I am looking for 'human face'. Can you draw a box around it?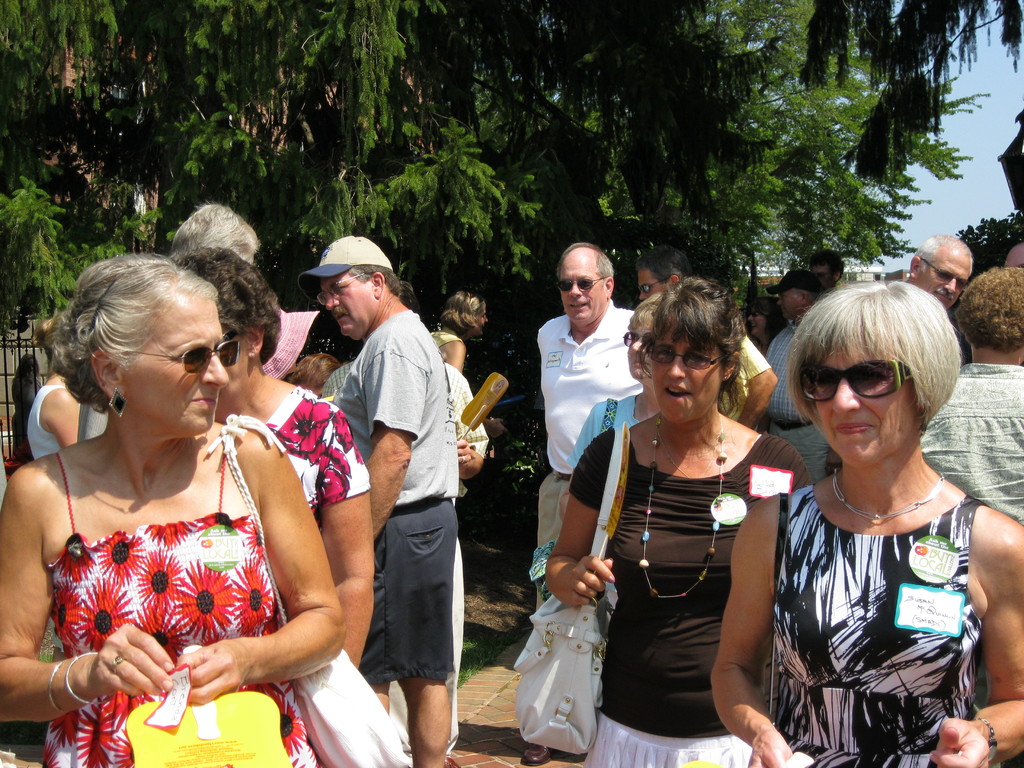
Sure, the bounding box is x1=649 y1=314 x2=723 y2=422.
